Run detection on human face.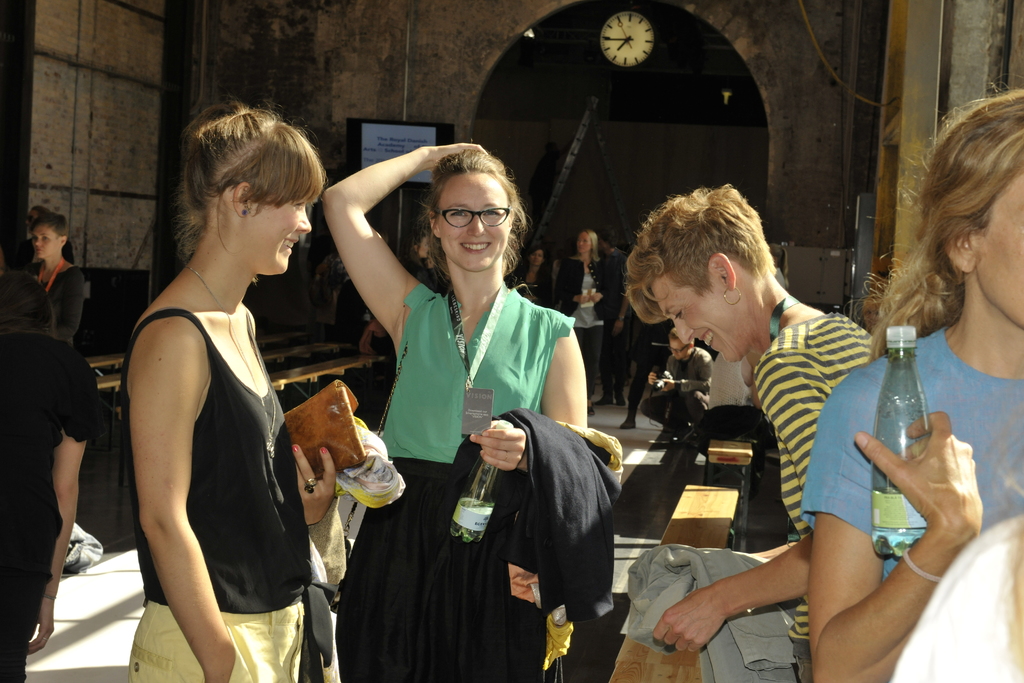
Result: left=650, top=278, right=732, bottom=365.
